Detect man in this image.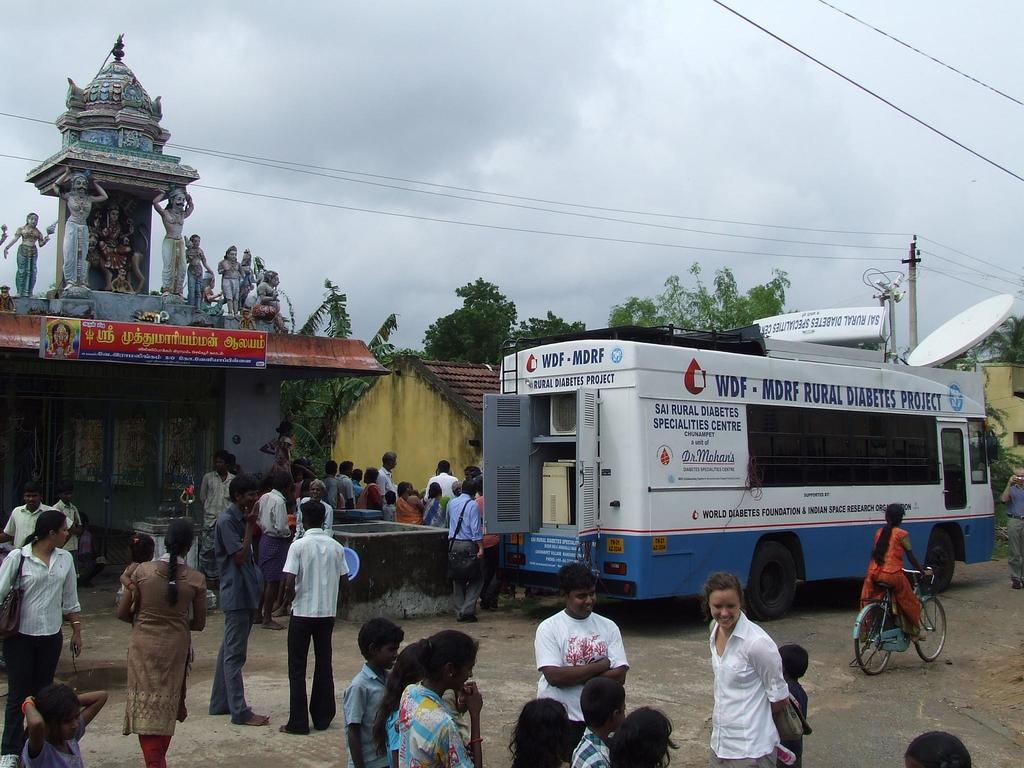
Detection: x1=0, y1=482, x2=57, y2=556.
